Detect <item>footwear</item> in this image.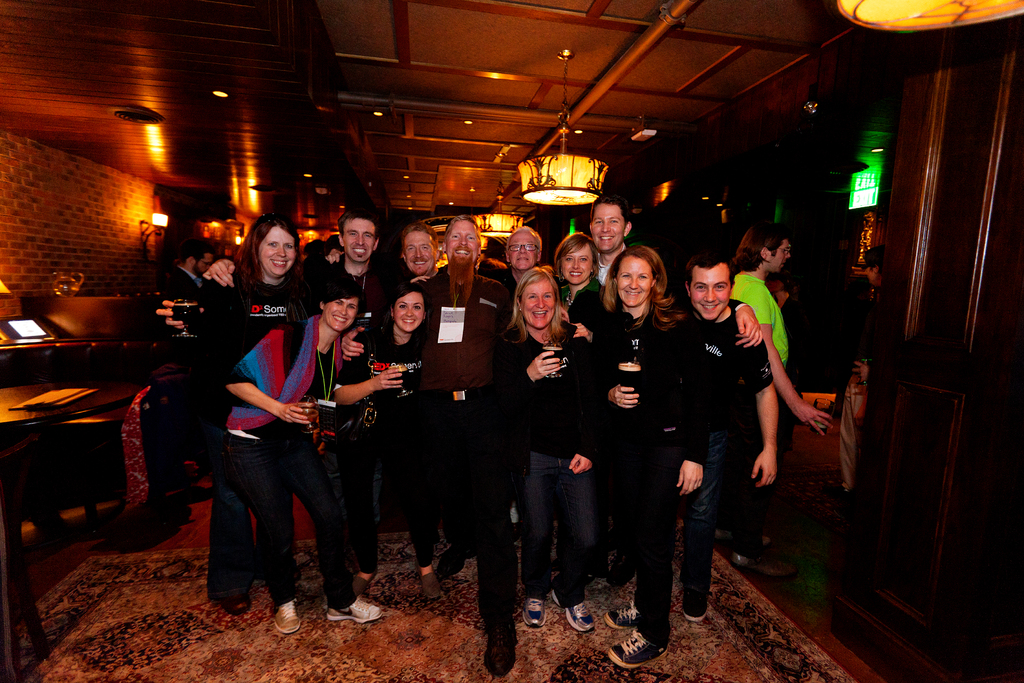
Detection: 552 588 591 634.
